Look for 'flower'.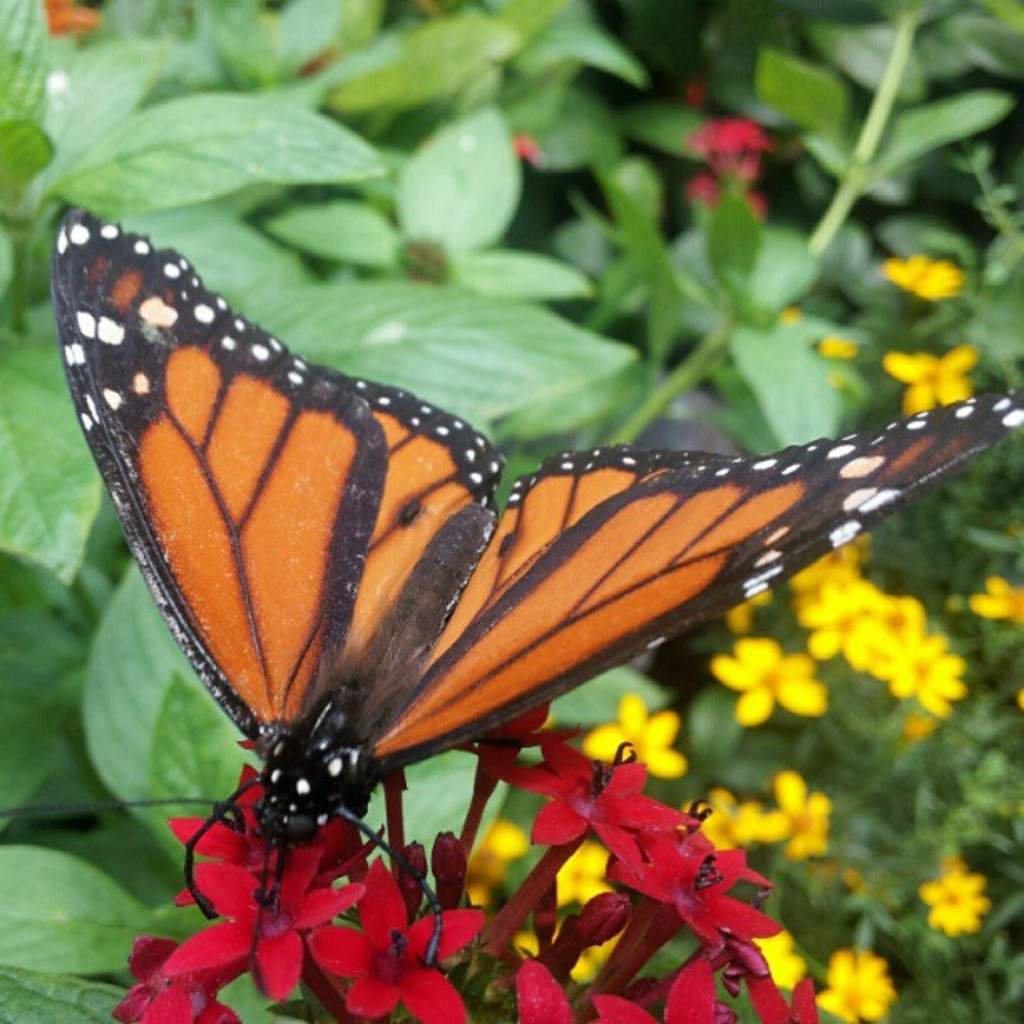
Found: x1=878, y1=348, x2=979, y2=412.
